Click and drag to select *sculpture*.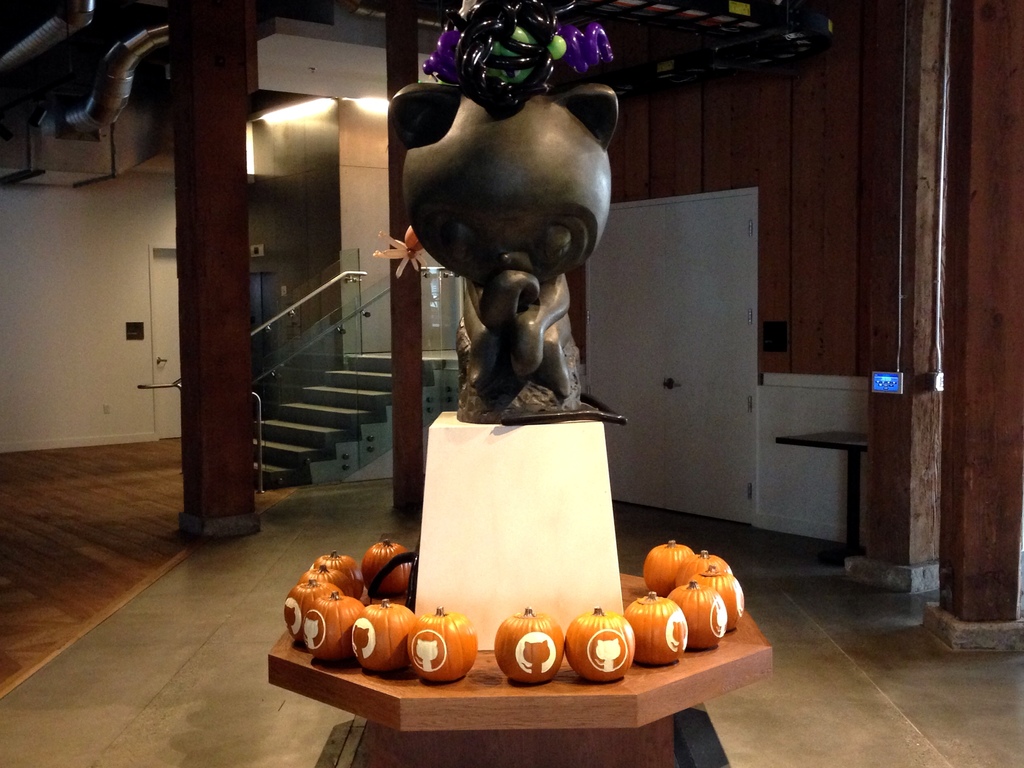
Selection: pyautogui.locateOnScreen(403, 51, 623, 429).
